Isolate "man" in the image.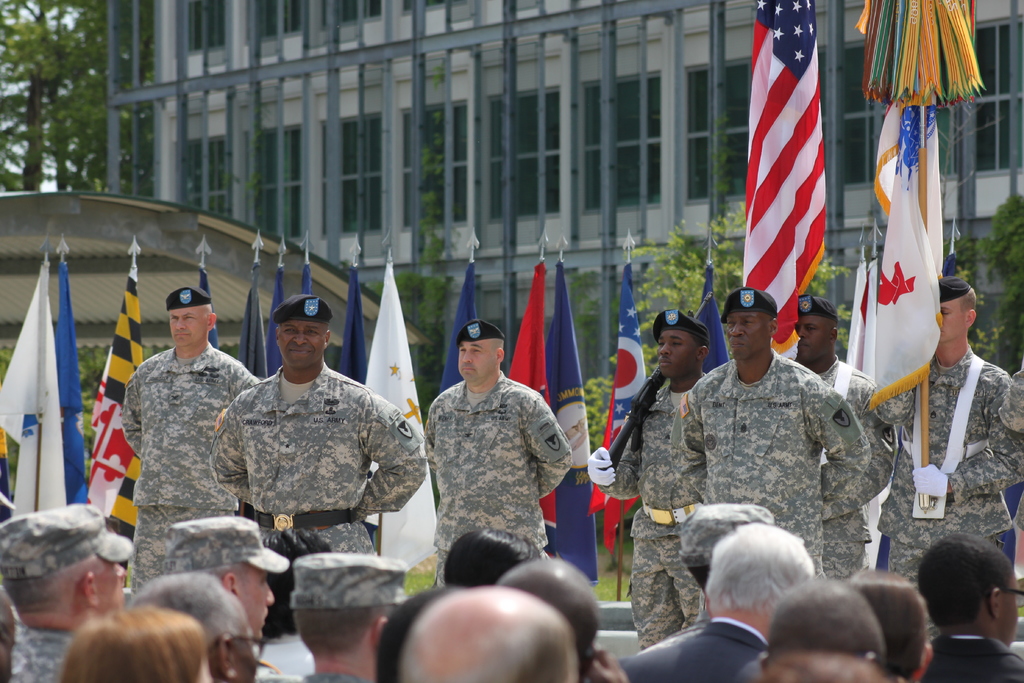
Isolated region: 997, 362, 1023, 577.
